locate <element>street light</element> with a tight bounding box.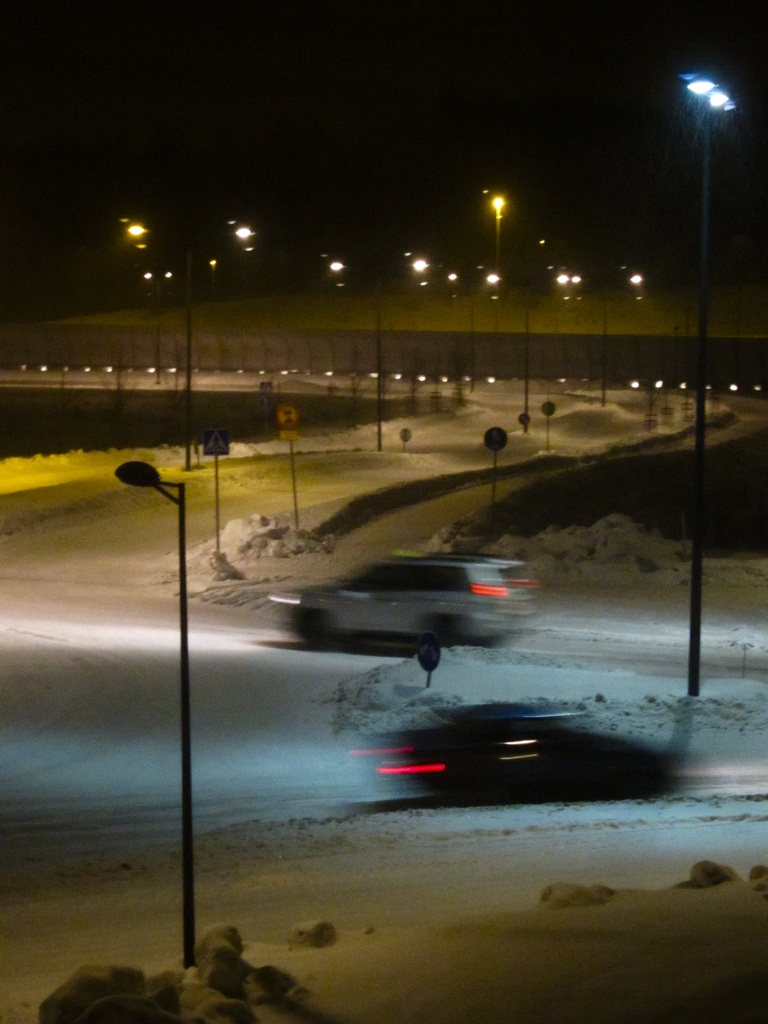
123, 213, 255, 441.
